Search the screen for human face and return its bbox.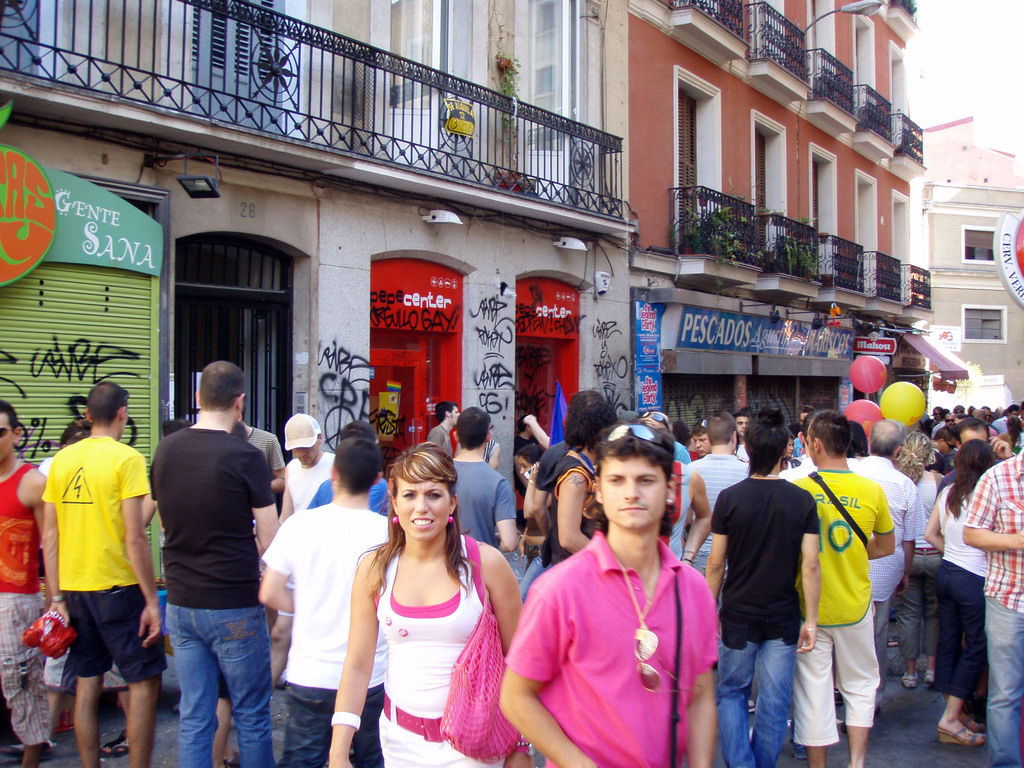
Found: pyautogui.locateOnScreen(733, 415, 748, 433).
